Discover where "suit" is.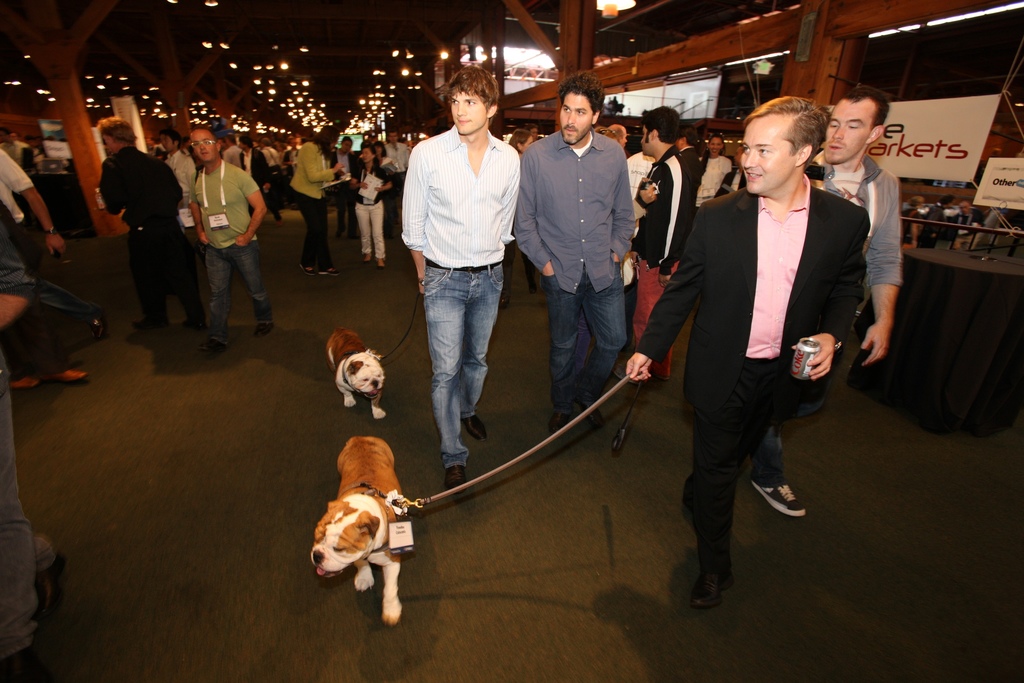
Discovered at [671, 104, 879, 592].
